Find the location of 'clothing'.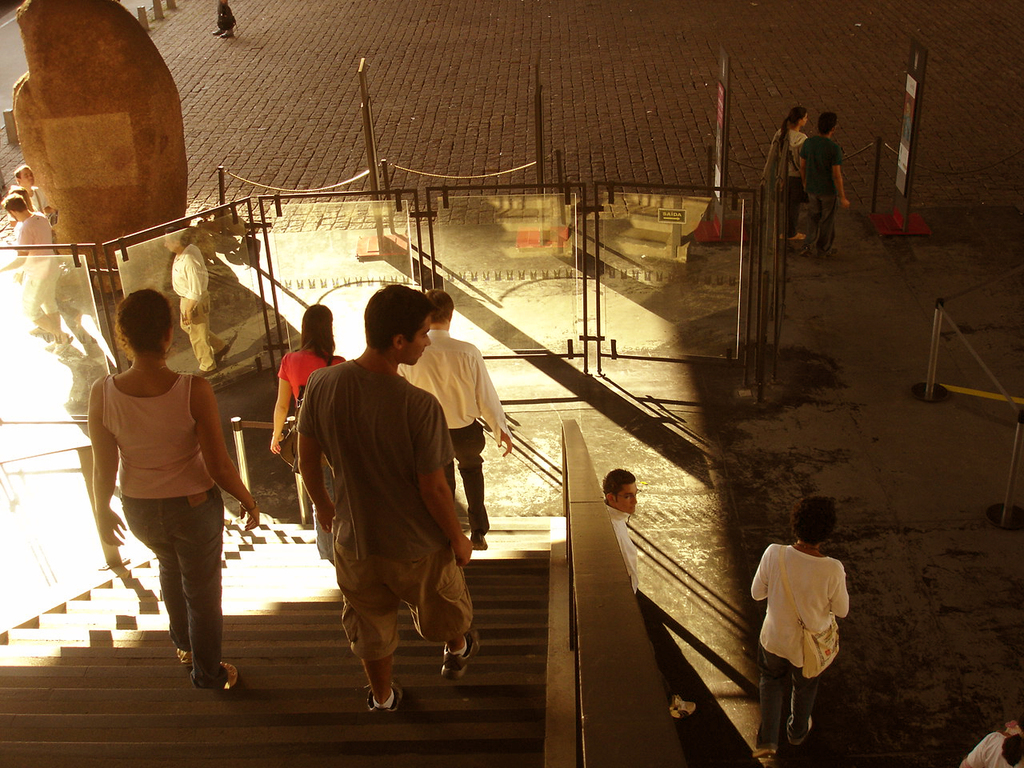
Location: crop(298, 359, 457, 658).
